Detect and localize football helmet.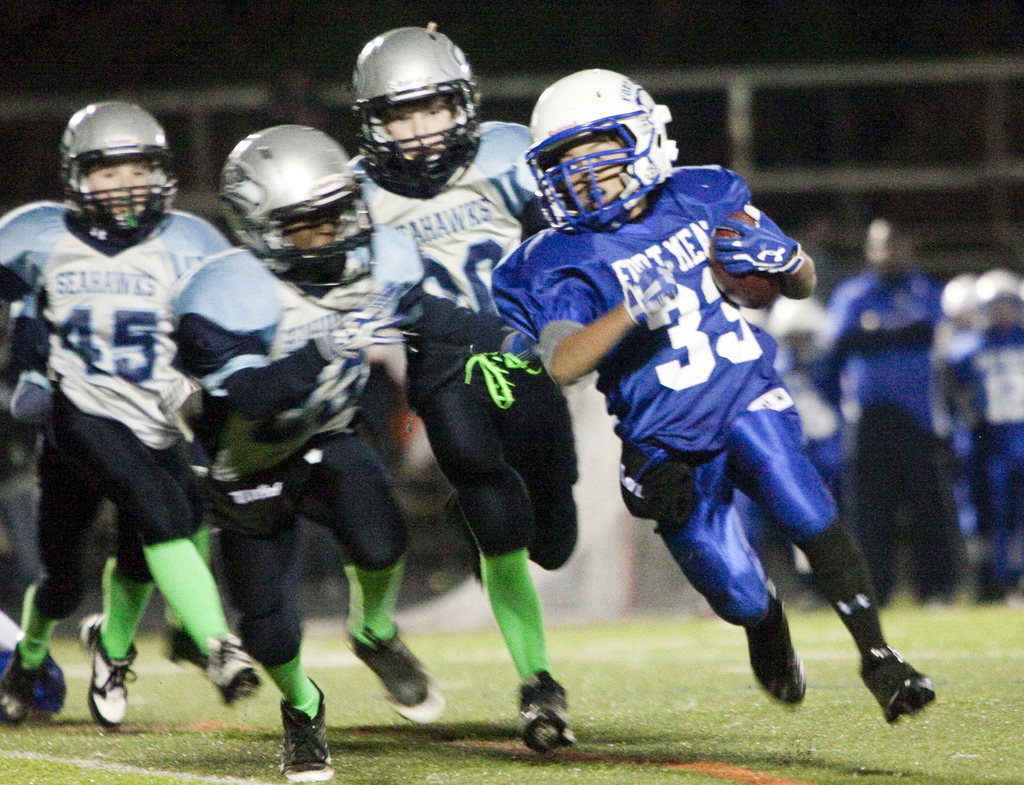
Localized at (left=55, top=99, right=179, bottom=246).
